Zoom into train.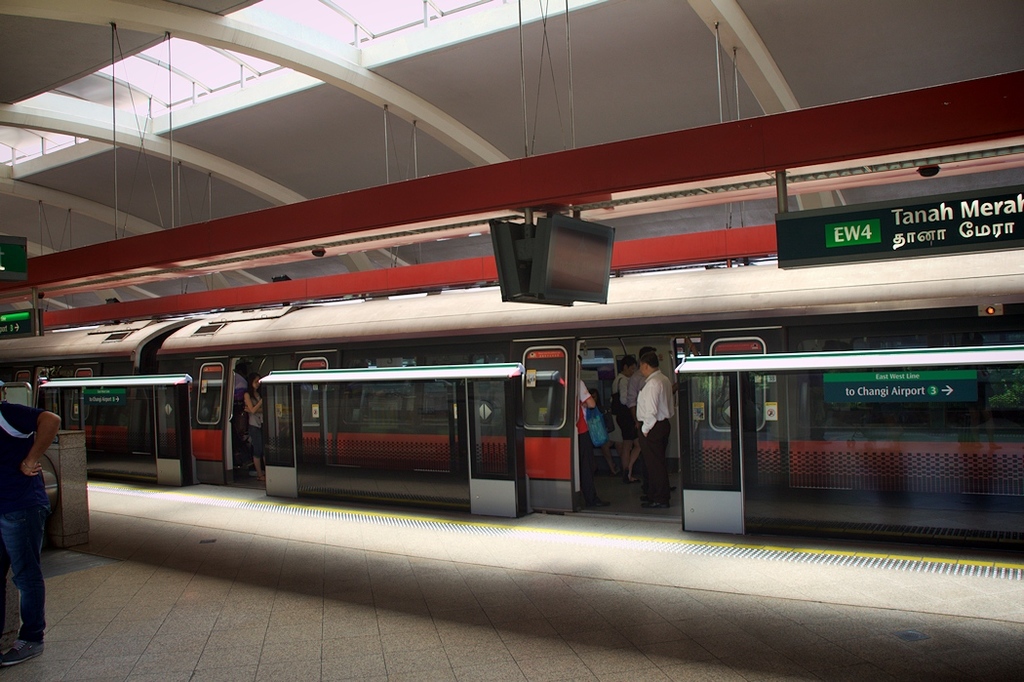
Zoom target: [0,251,1023,559].
